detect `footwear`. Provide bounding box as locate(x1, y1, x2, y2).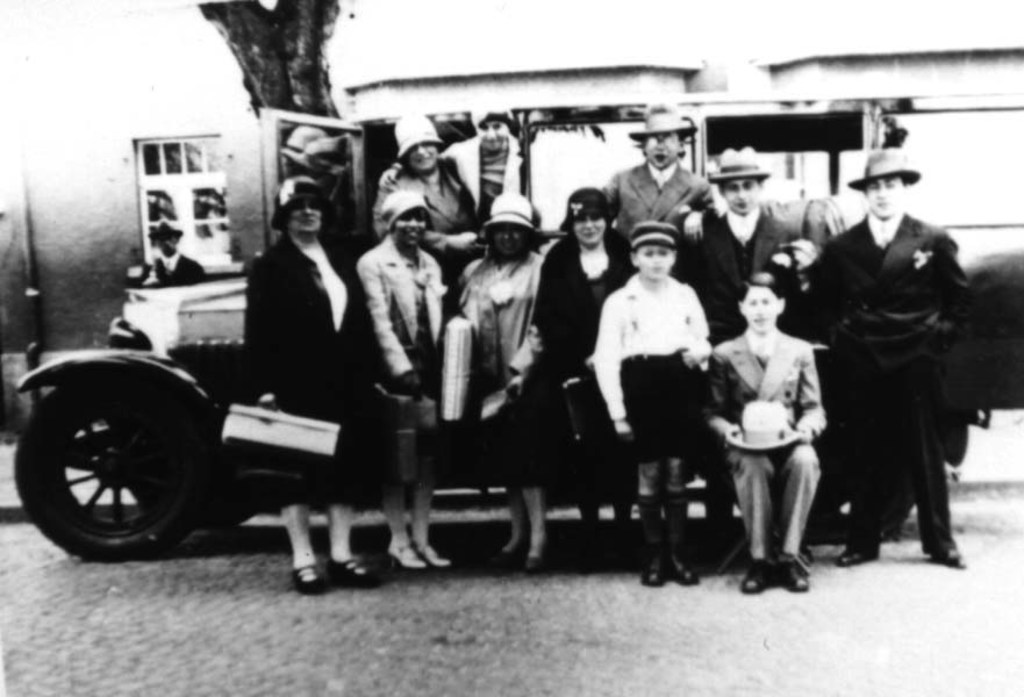
locate(837, 541, 880, 568).
